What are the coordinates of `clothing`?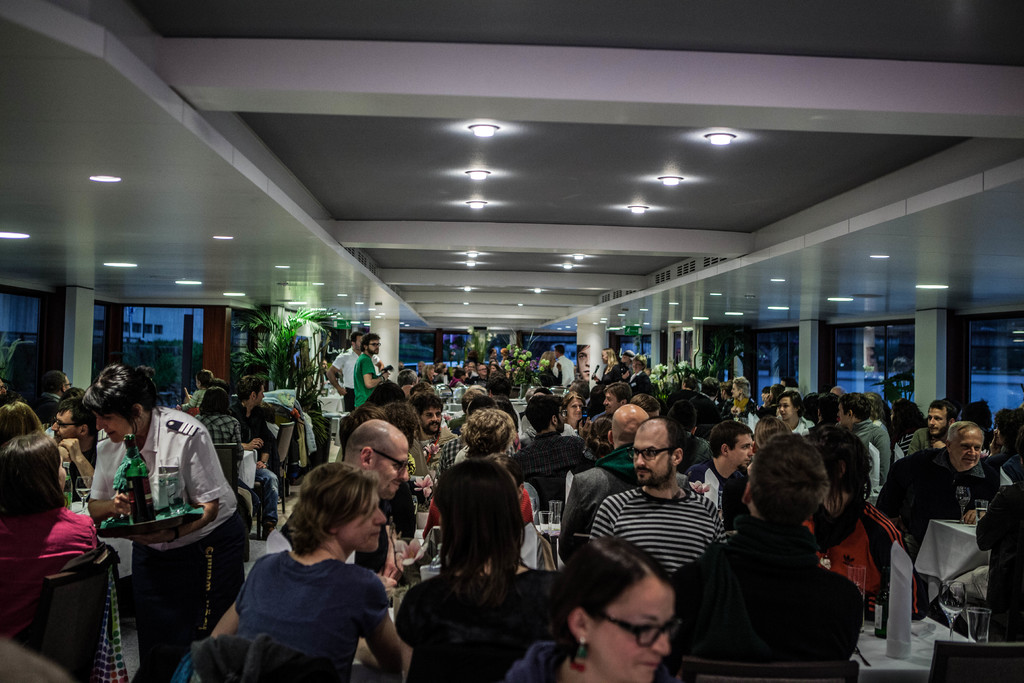
box=[1003, 454, 1023, 486].
